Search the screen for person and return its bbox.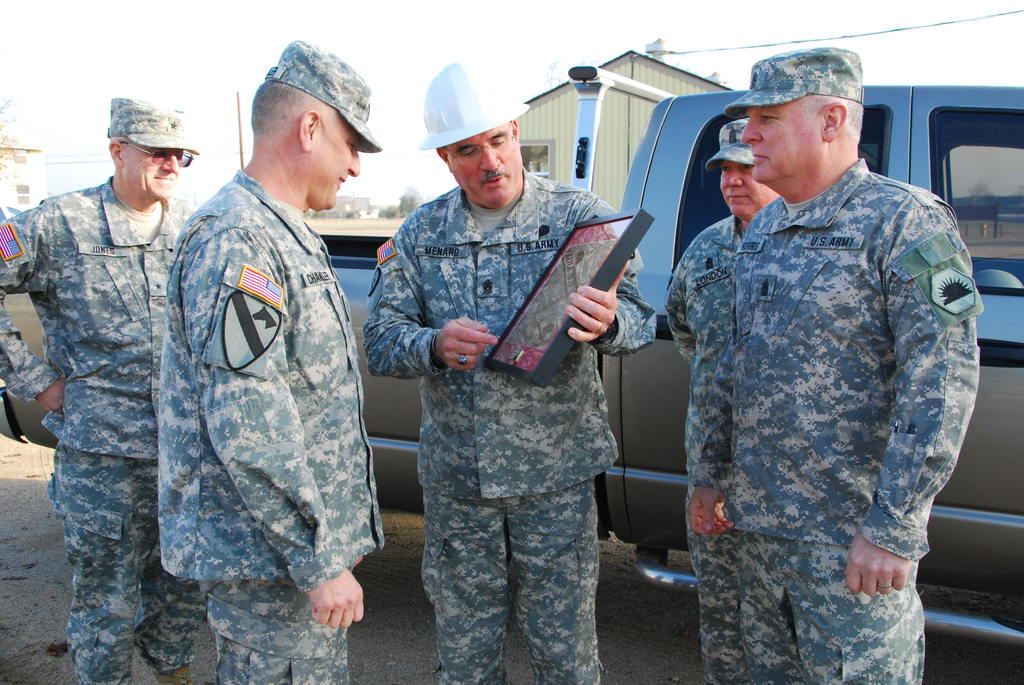
Found: bbox=(157, 38, 386, 684).
